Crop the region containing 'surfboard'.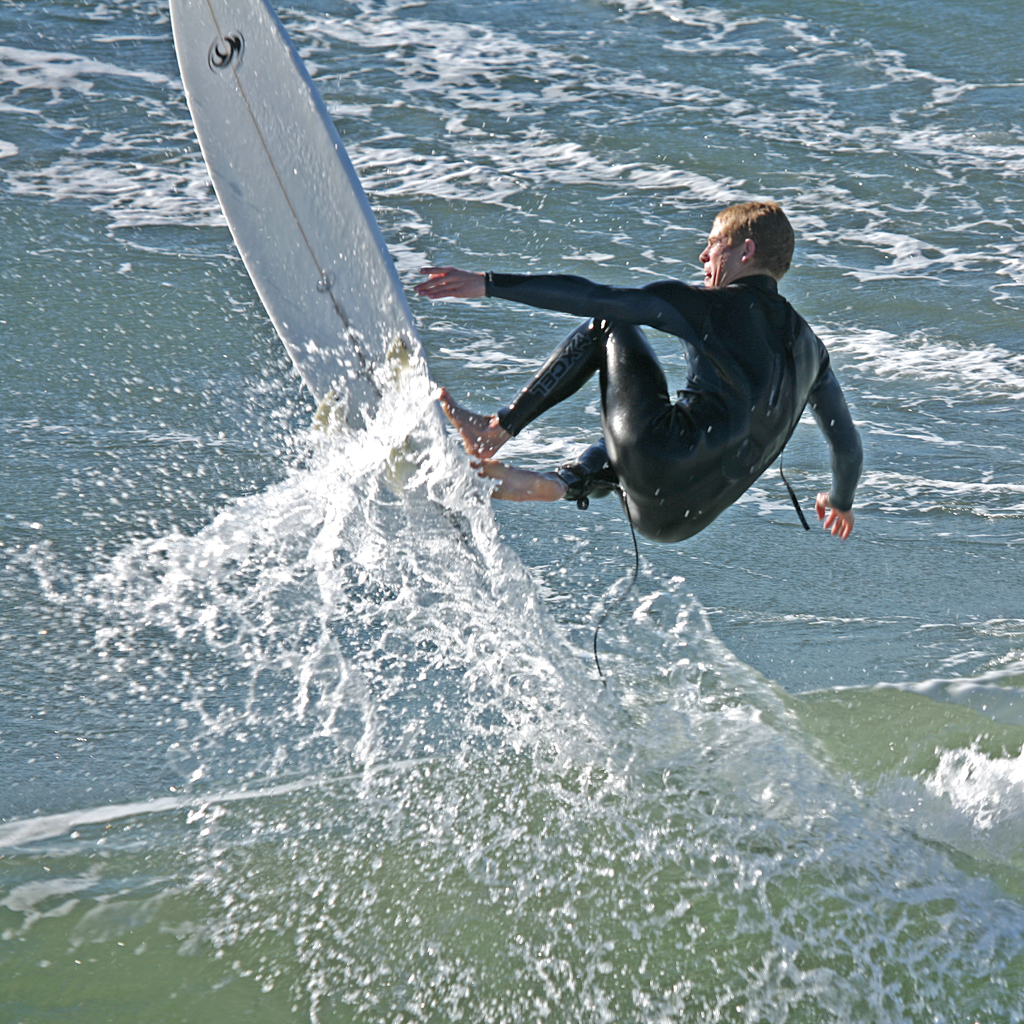
Crop region: <region>168, 0, 460, 498</region>.
